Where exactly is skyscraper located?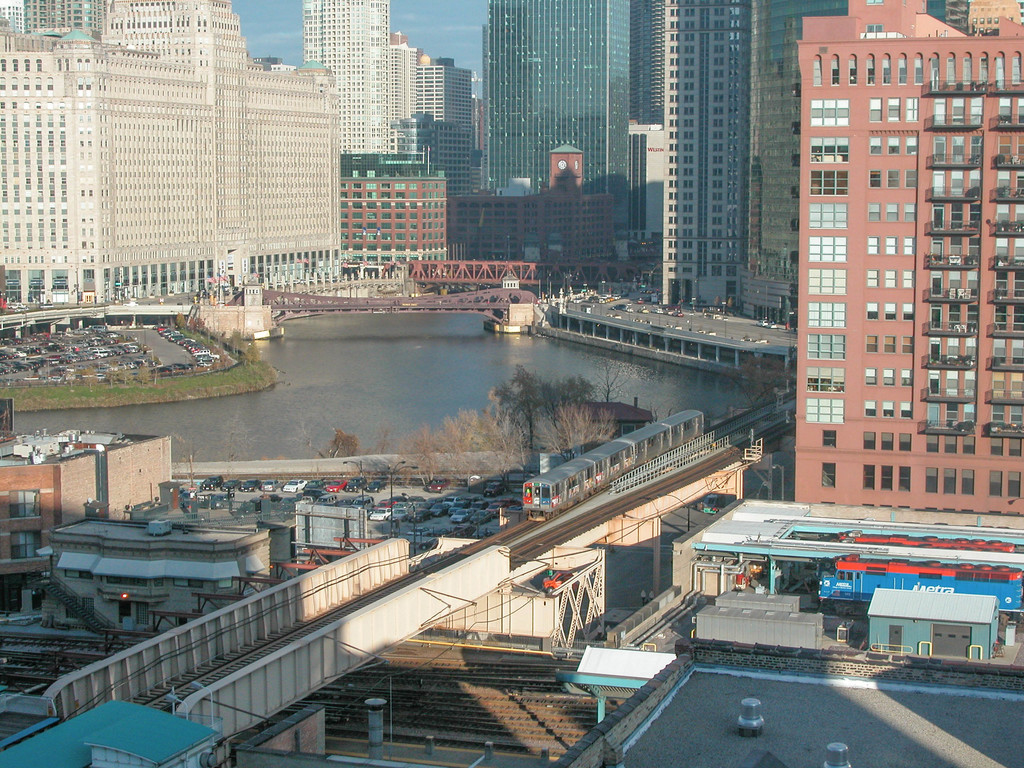
Its bounding box is (384,33,422,158).
